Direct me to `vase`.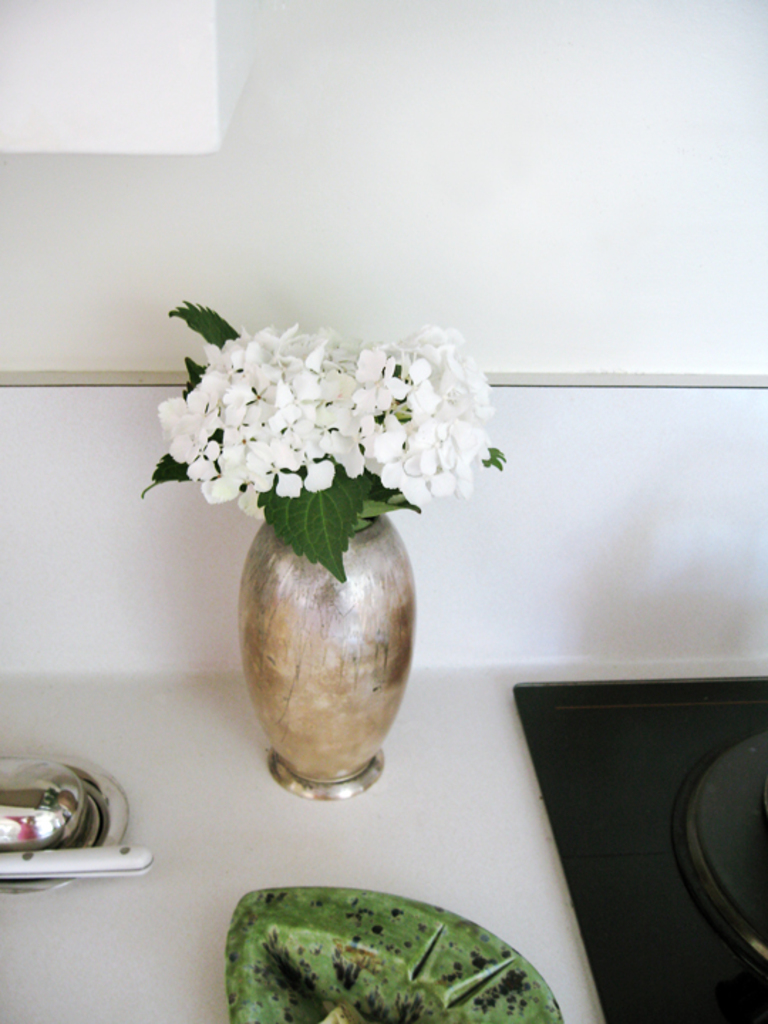
Direction: <region>233, 513, 418, 798</region>.
